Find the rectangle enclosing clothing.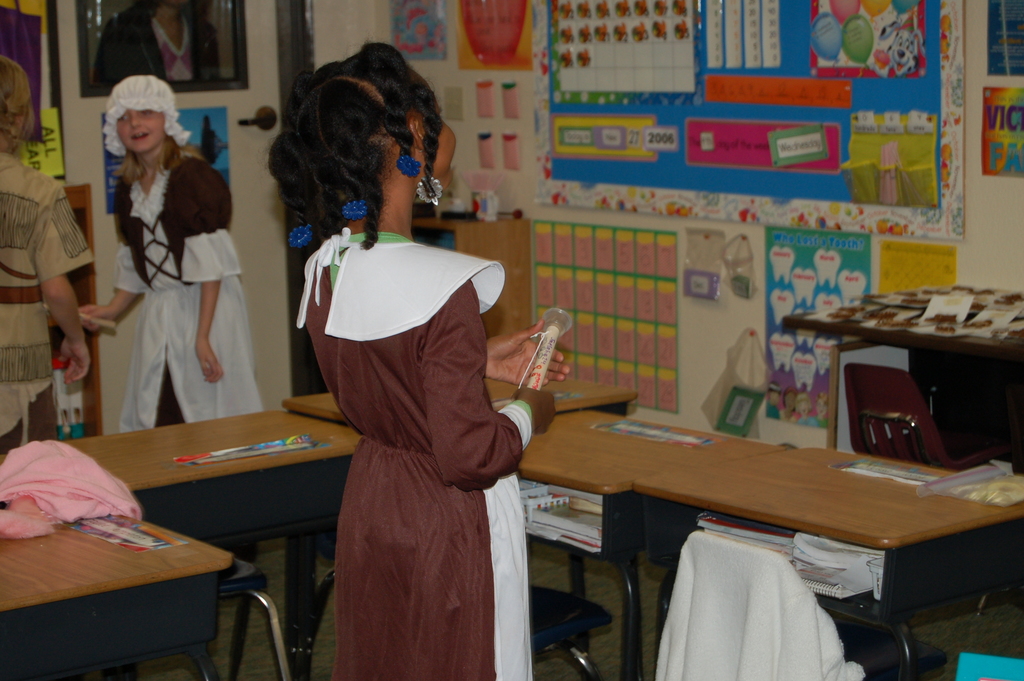
left=0, top=386, right=63, bottom=461.
